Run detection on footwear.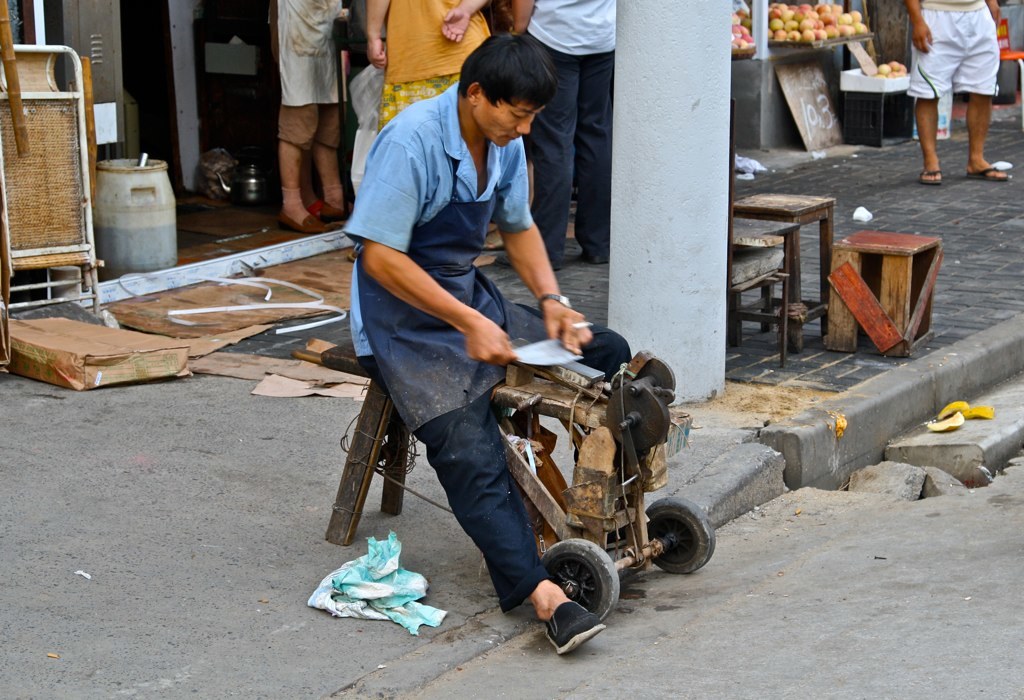
Result: region(318, 202, 352, 221).
